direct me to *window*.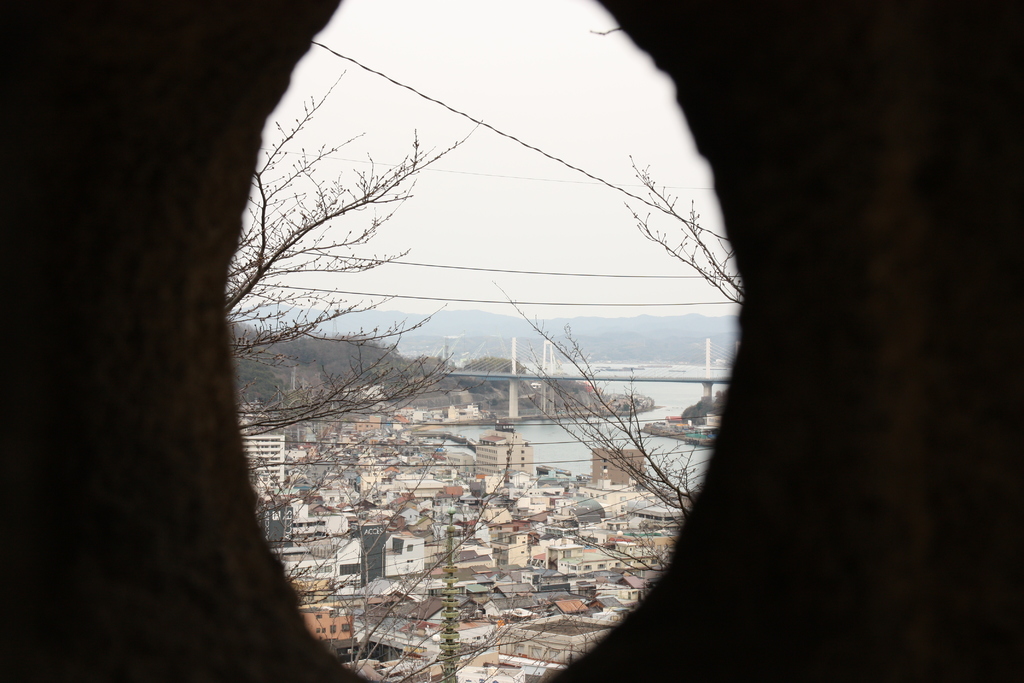
Direction: box=[405, 547, 417, 555].
